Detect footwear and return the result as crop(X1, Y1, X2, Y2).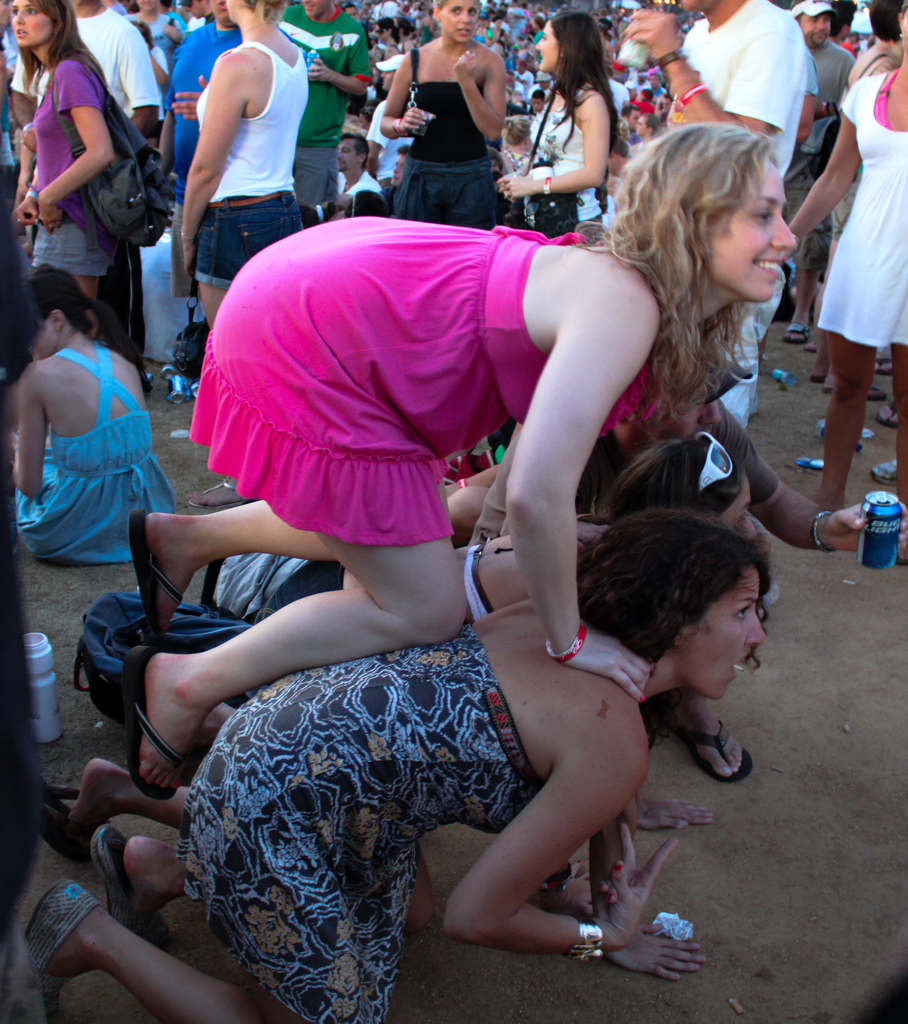
crop(868, 453, 896, 483).
